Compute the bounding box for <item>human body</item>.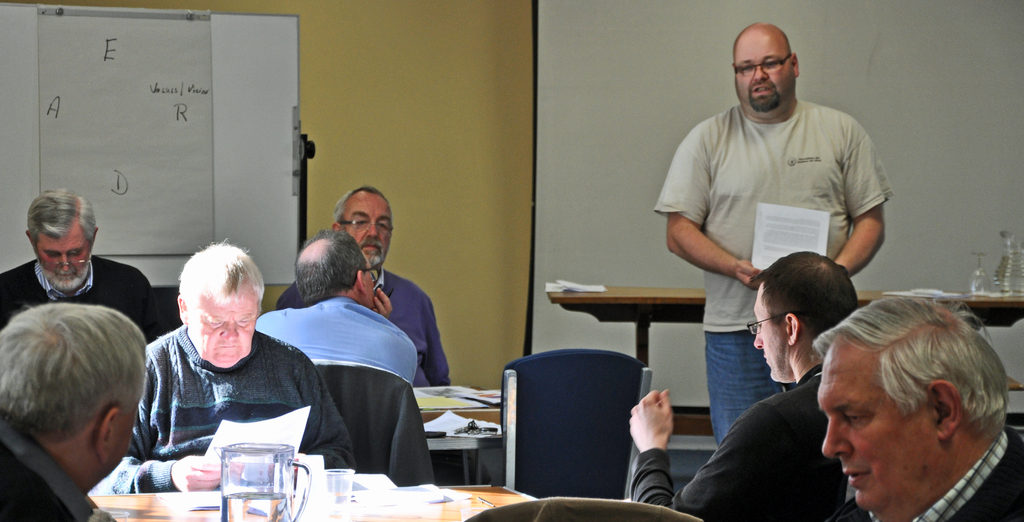
x1=0, y1=405, x2=112, y2=521.
